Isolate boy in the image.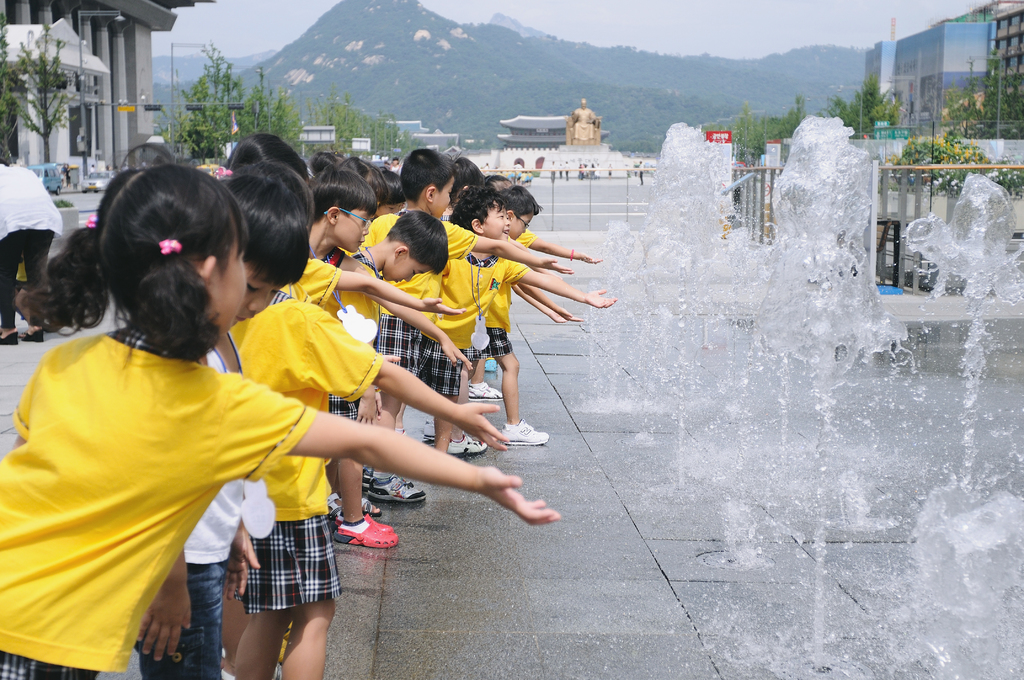
Isolated region: select_region(363, 149, 573, 504).
